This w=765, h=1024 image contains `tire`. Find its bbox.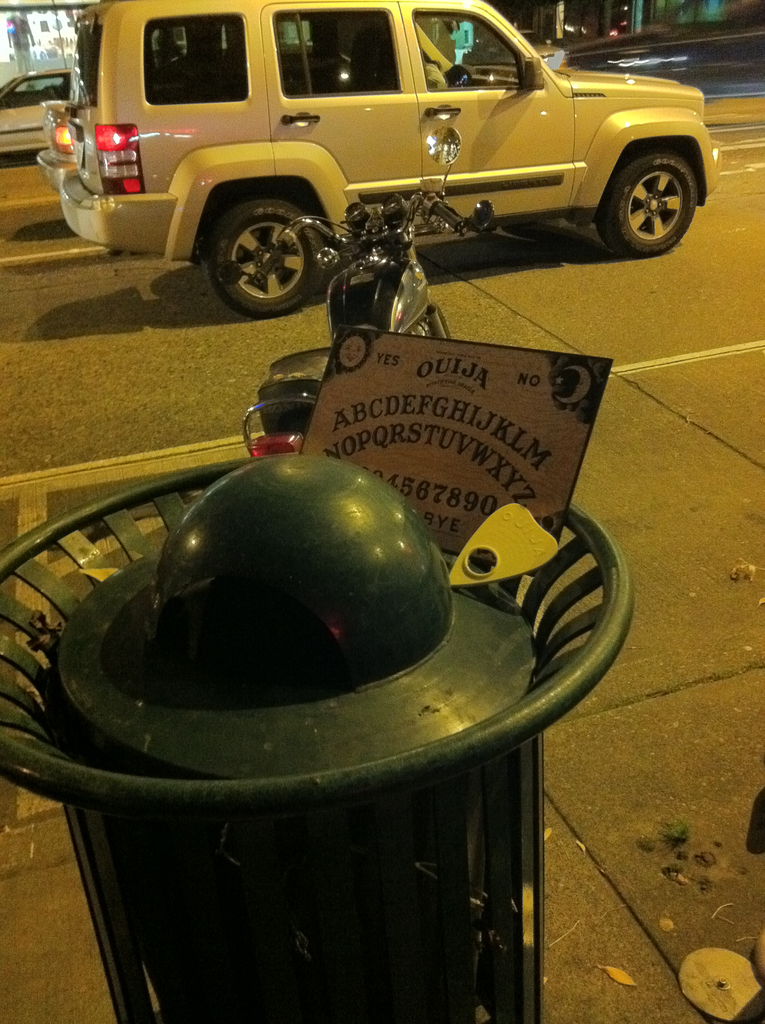
<bbox>223, 200, 321, 308</bbox>.
